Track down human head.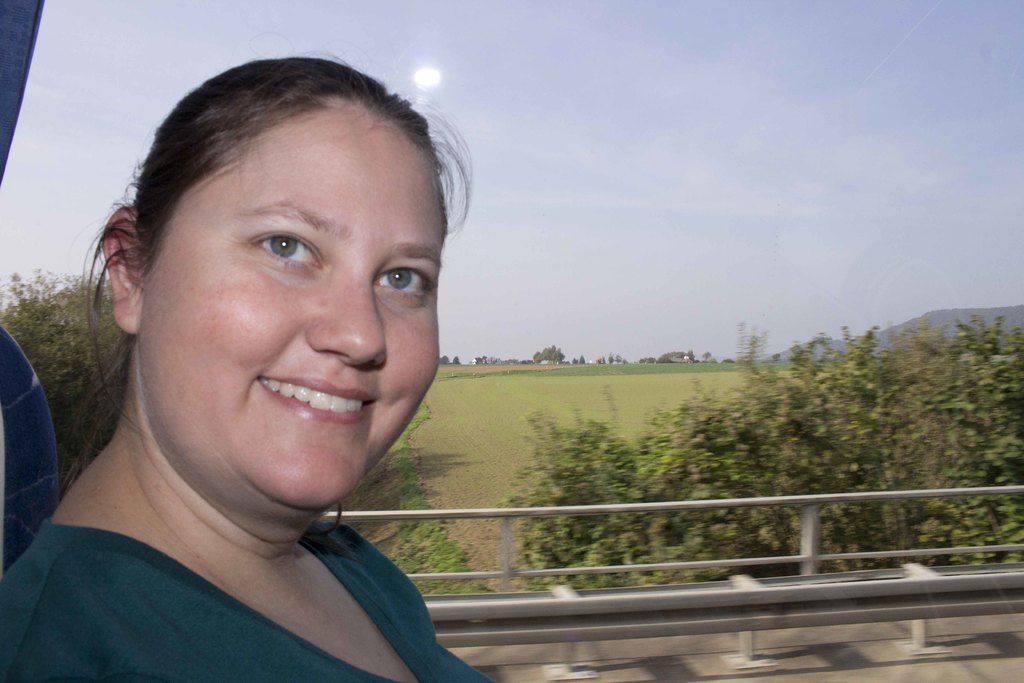
Tracked to 84,45,478,465.
